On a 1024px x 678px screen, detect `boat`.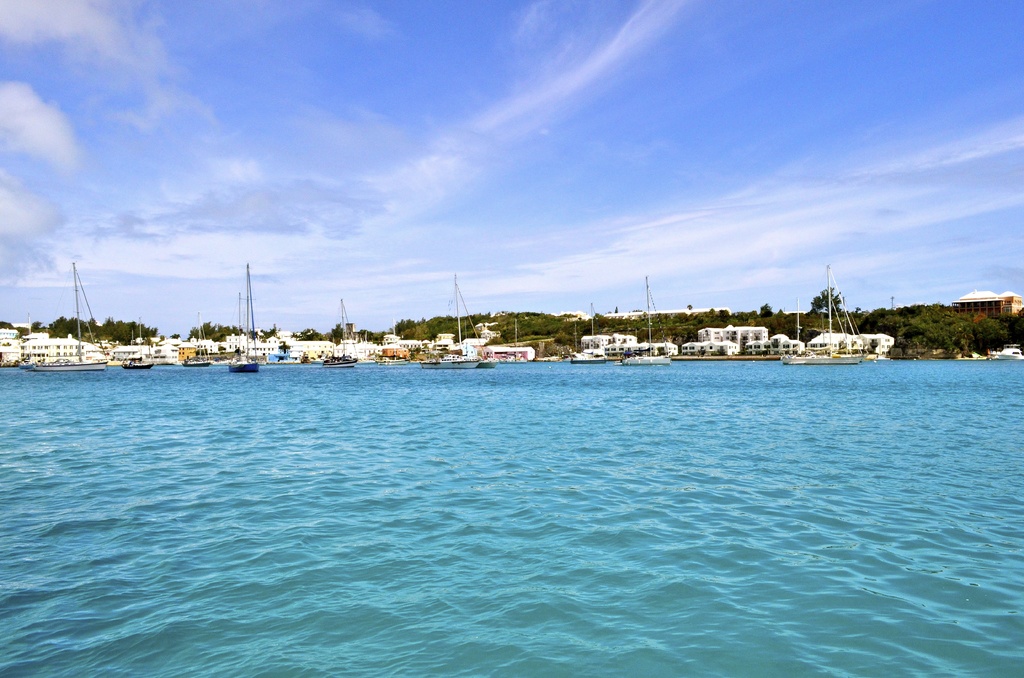
[x1=771, y1=280, x2=900, y2=371].
